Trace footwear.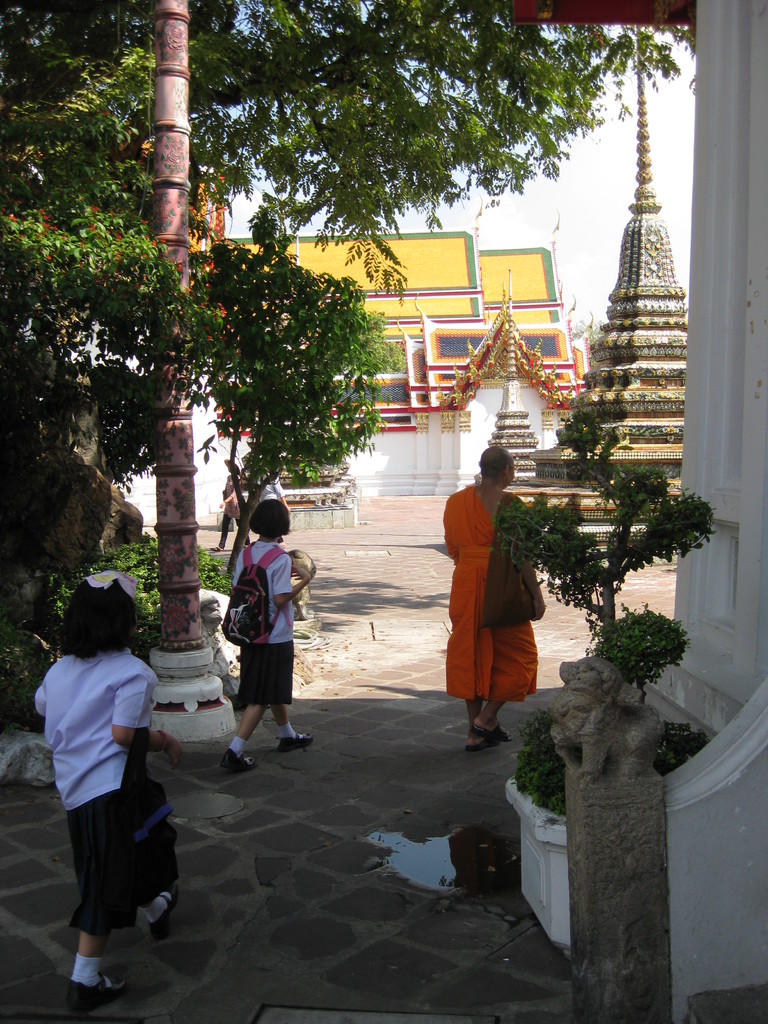
Traced to x1=145, y1=882, x2=182, y2=938.
